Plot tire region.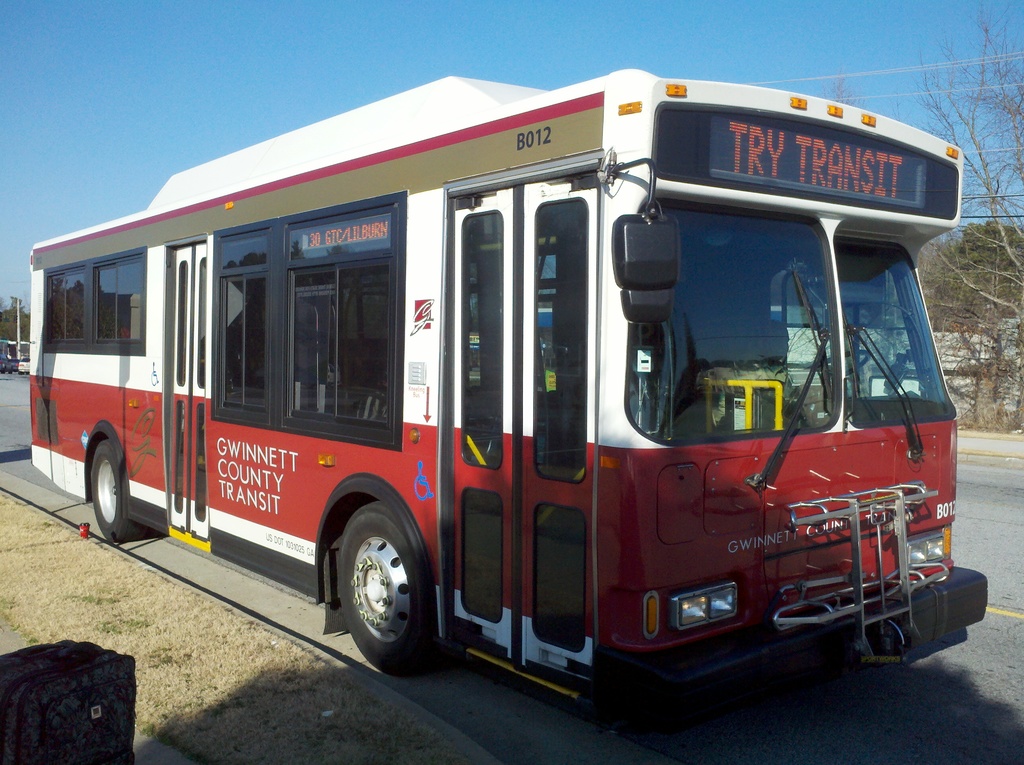
Plotted at box=[86, 438, 138, 542].
